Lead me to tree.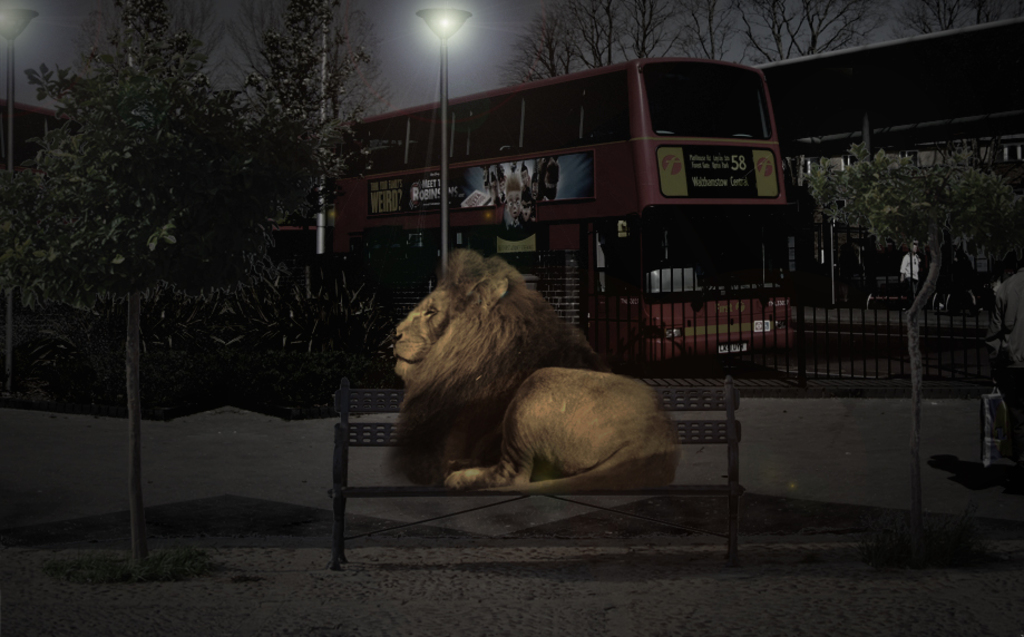
Lead to Rect(230, 0, 391, 281).
